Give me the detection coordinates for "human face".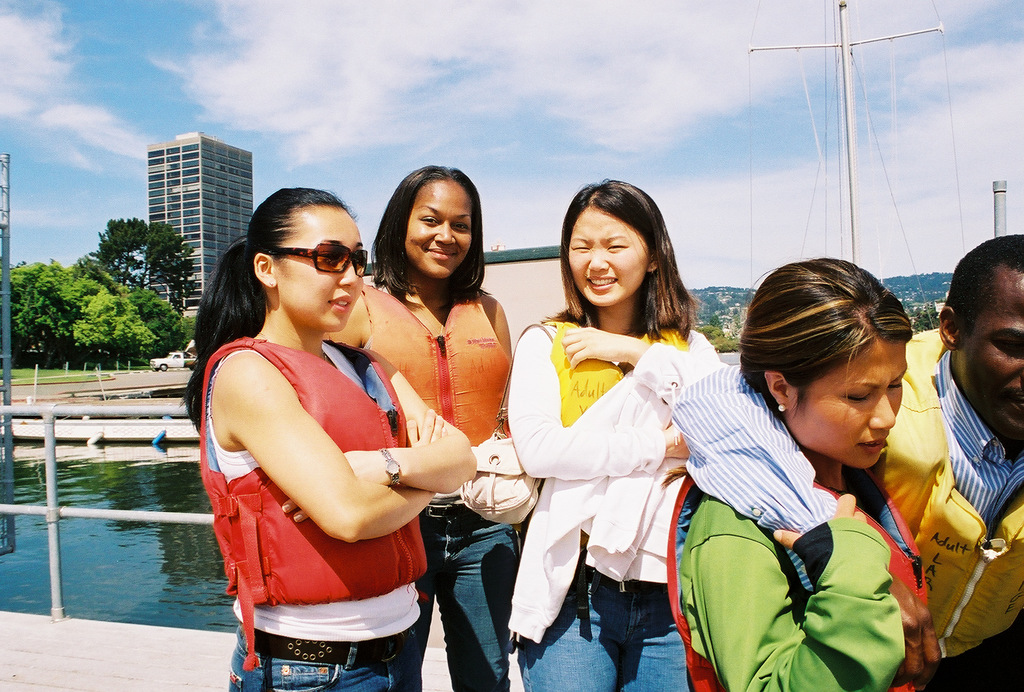
bbox=(956, 270, 1023, 449).
